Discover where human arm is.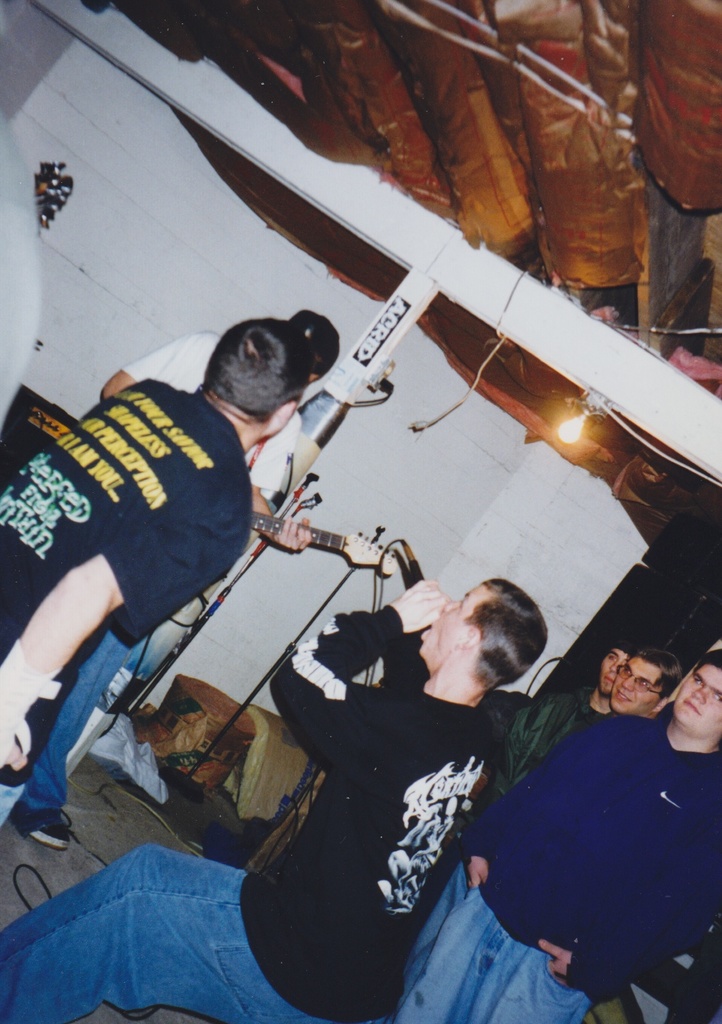
Discovered at x1=461, y1=712, x2=606, y2=880.
